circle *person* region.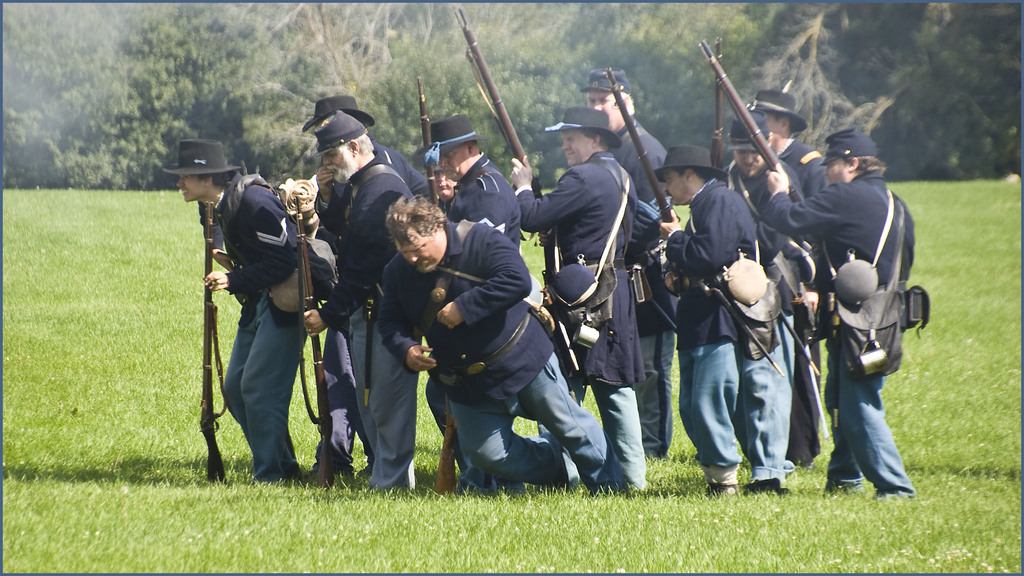
Region: pyautogui.locateOnScreen(300, 109, 422, 496).
